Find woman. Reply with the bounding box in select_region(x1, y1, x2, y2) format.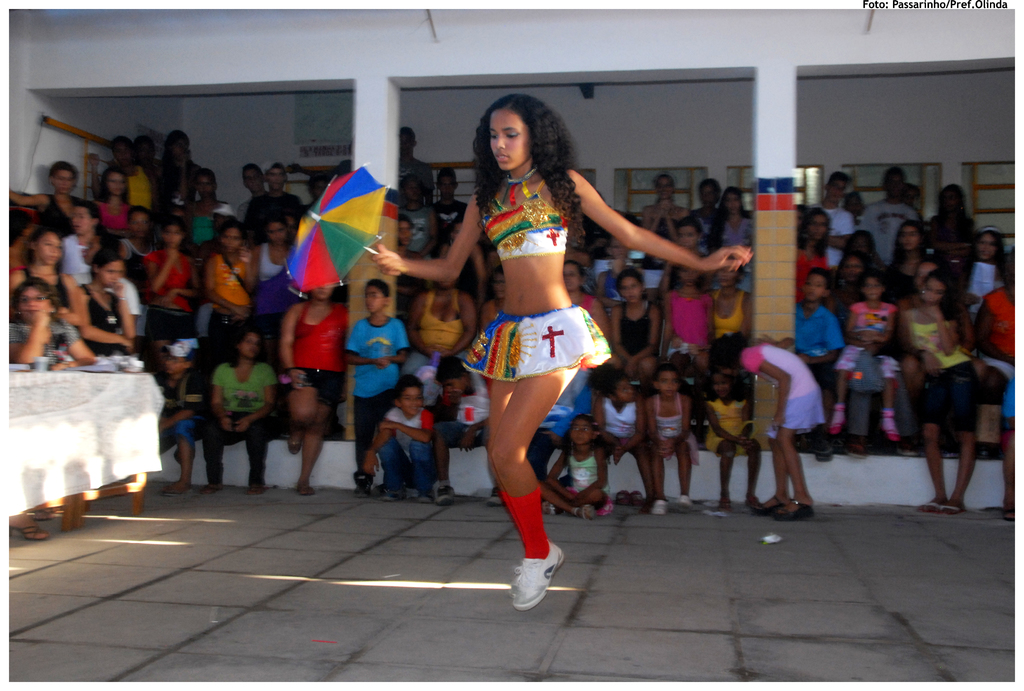
select_region(370, 89, 754, 611).
